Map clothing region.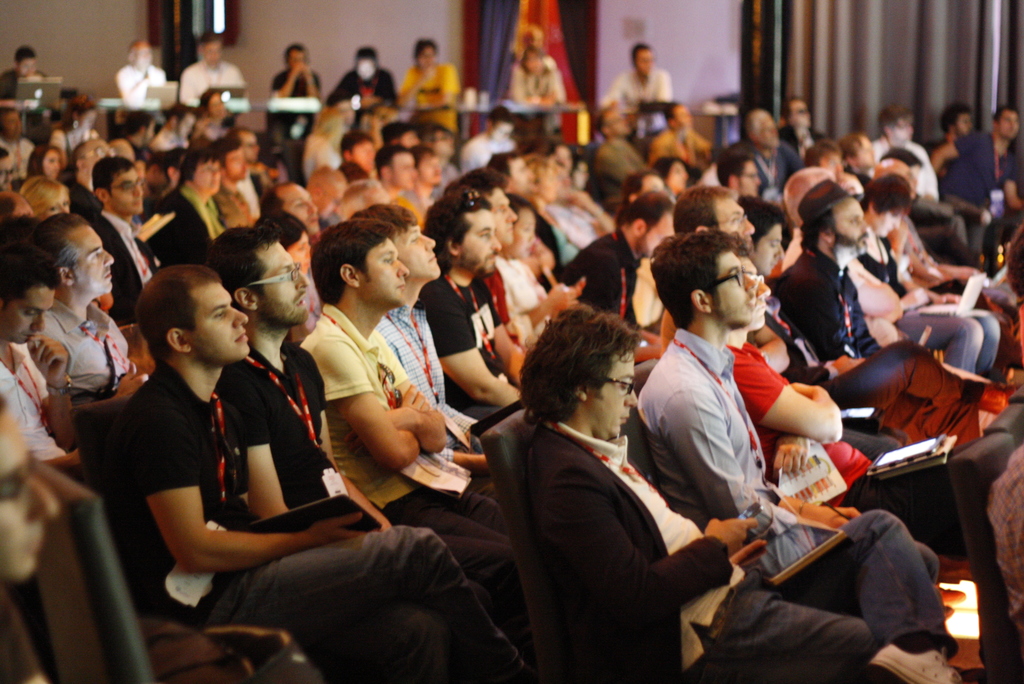
Mapped to (243, 348, 523, 619).
